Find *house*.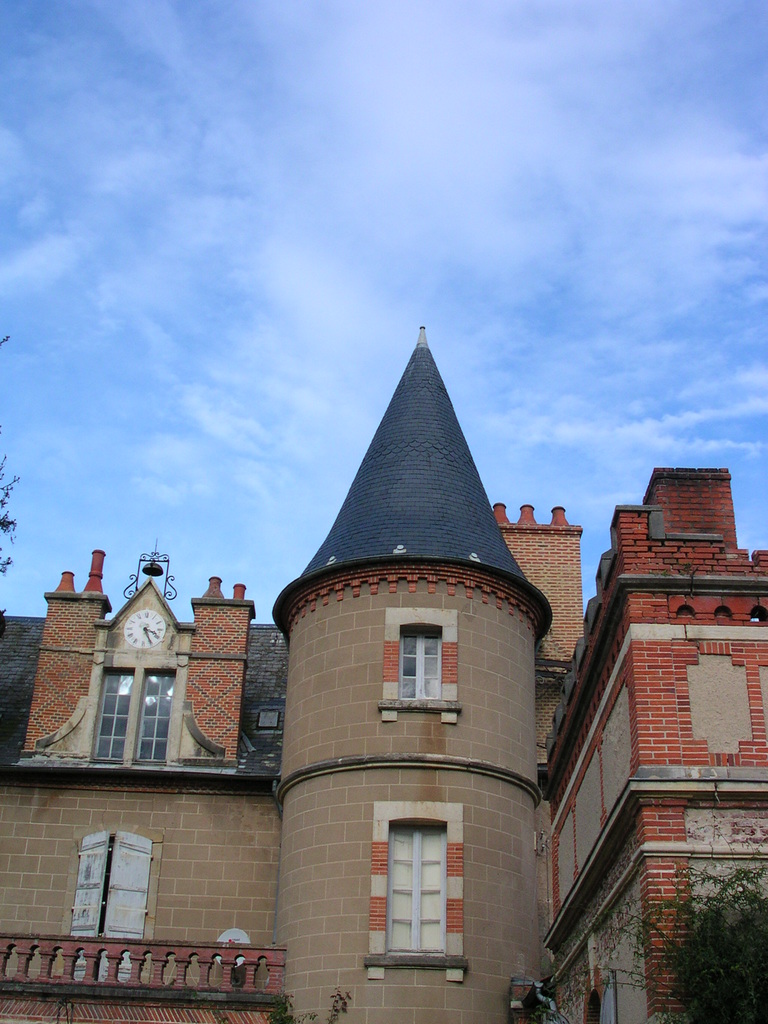
{"left": 0, "top": 317, "right": 583, "bottom": 1023}.
